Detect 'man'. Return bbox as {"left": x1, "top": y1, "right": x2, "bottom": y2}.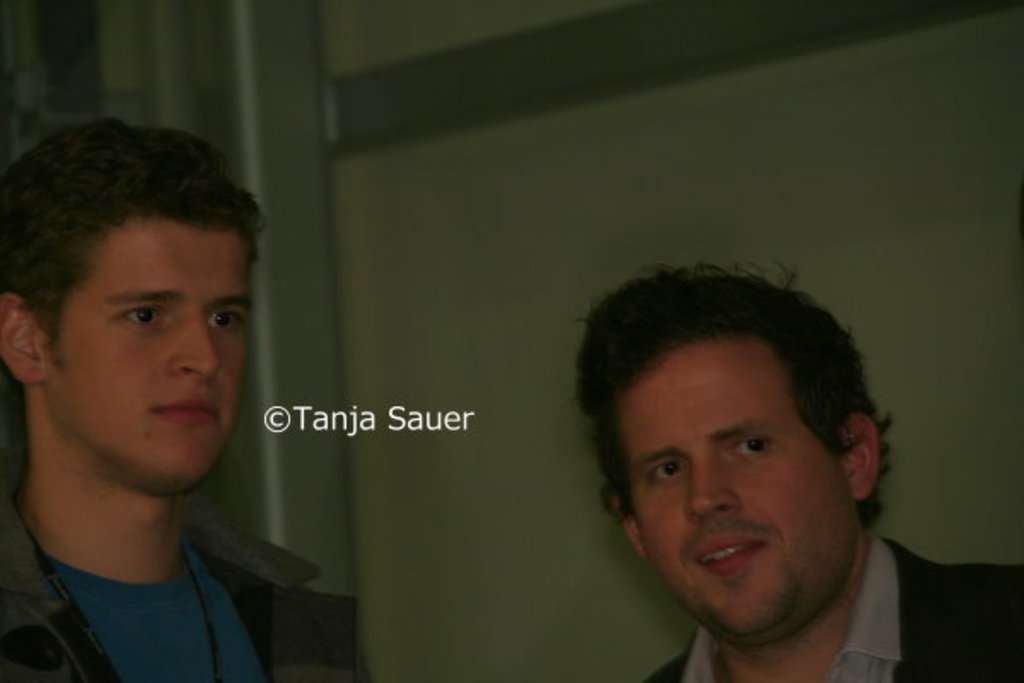
{"left": 0, "top": 126, "right": 316, "bottom": 656}.
